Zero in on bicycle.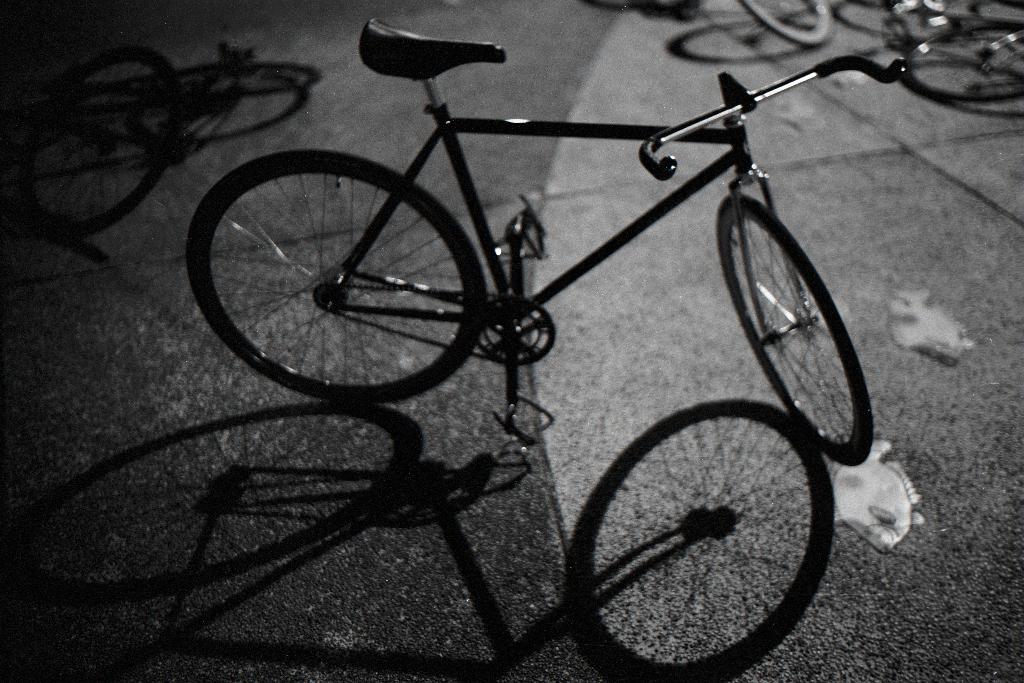
Zeroed in: select_region(168, 15, 812, 408).
